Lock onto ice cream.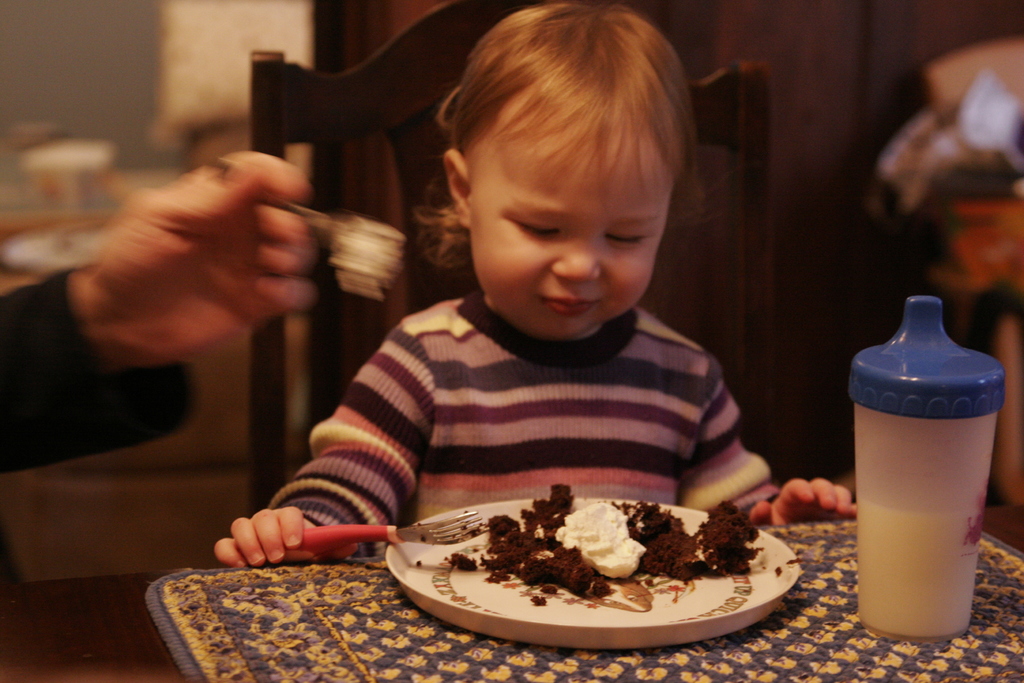
Locked: {"left": 555, "top": 504, "right": 644, "bottom": 578}.
